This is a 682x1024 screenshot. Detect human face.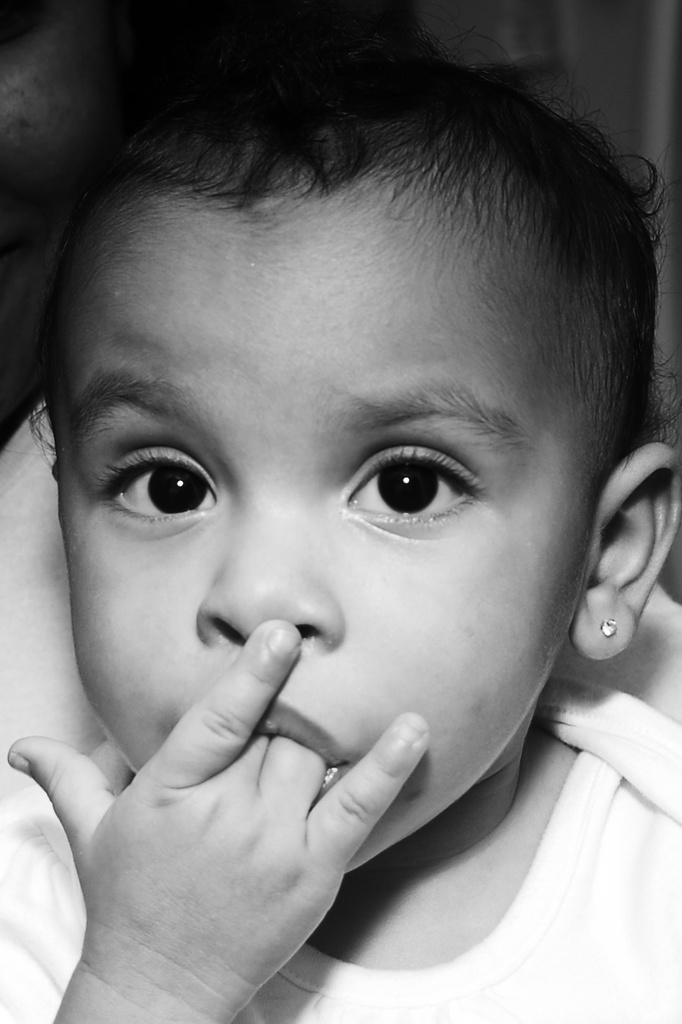
Rect(45, 163, 597, 873).
